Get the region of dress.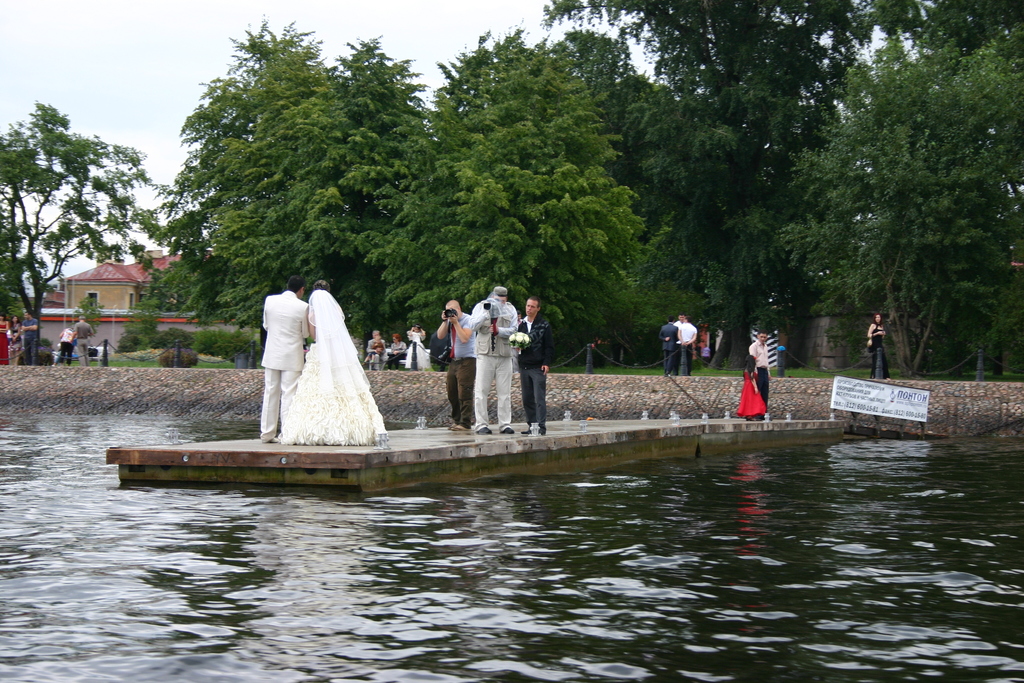
{"left": 278, "top": 311, "right": 387, "bottom": 444}.
